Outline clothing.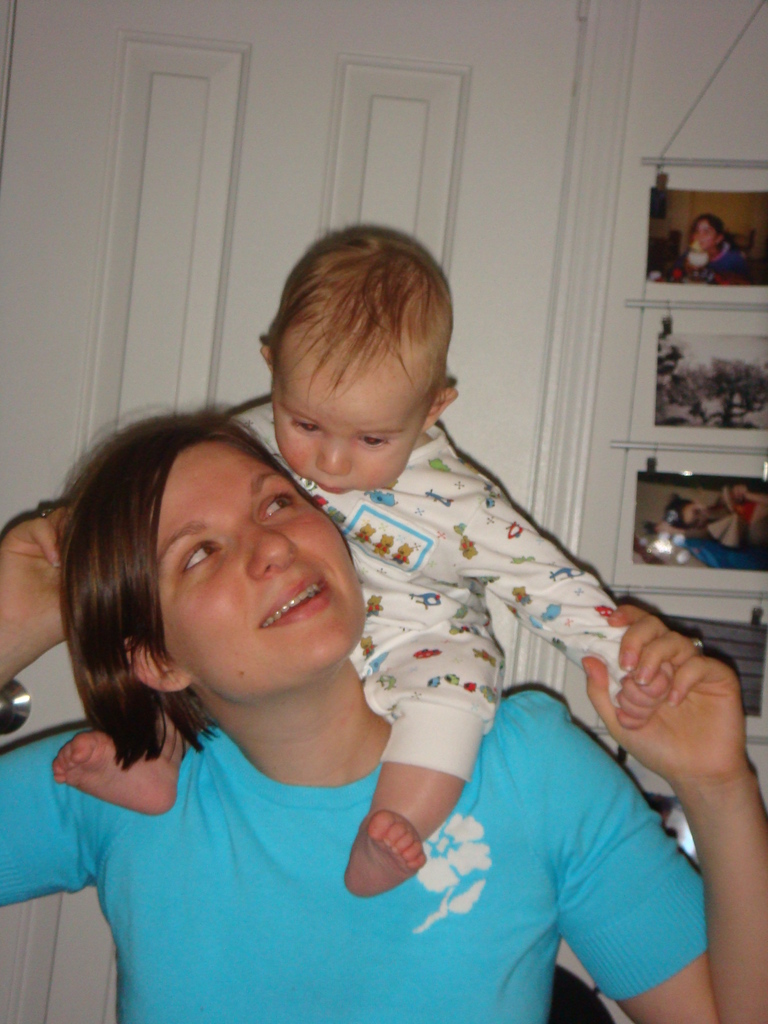
Outline: <region>221, 408, 648, 785</region>.
